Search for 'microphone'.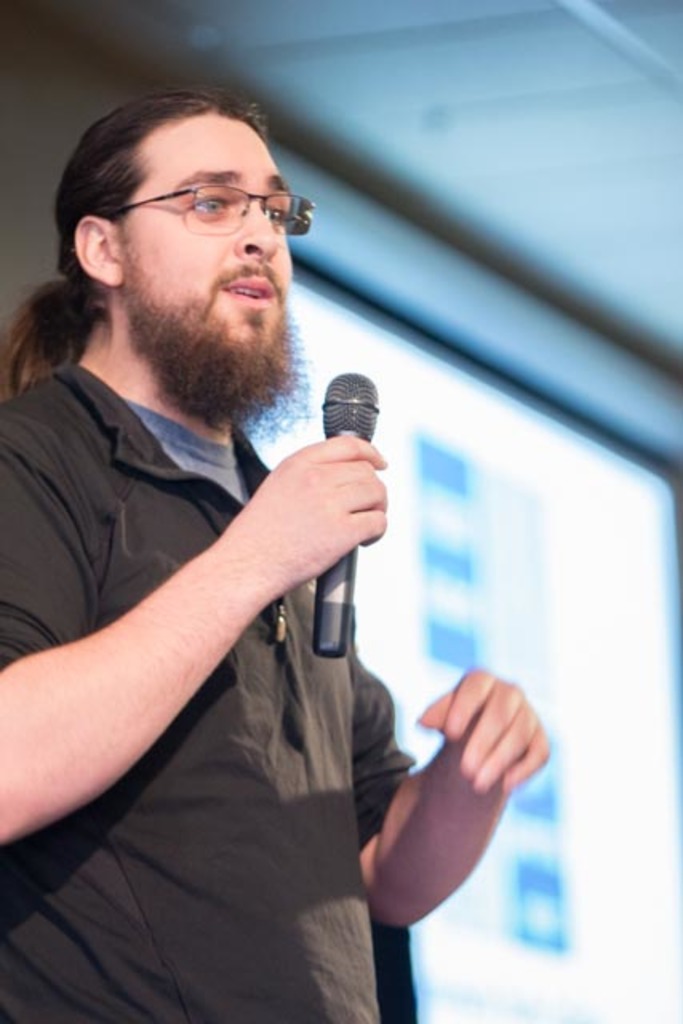
Found at bbox=(310, 368, 379, 664).
